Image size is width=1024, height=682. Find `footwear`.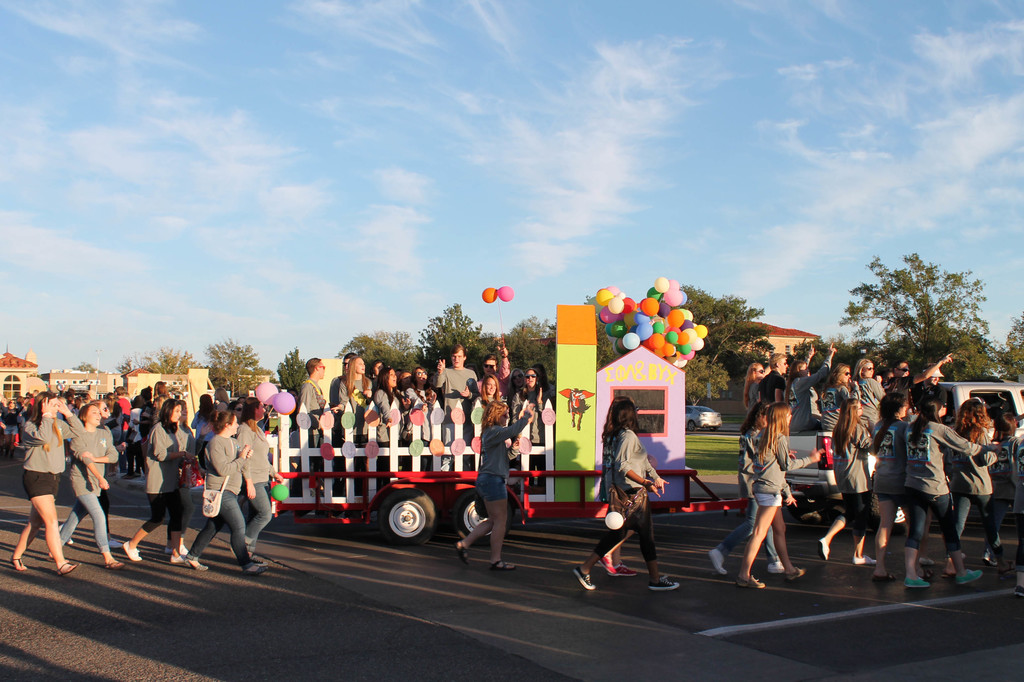
locate(10, 559, 26, 572).
